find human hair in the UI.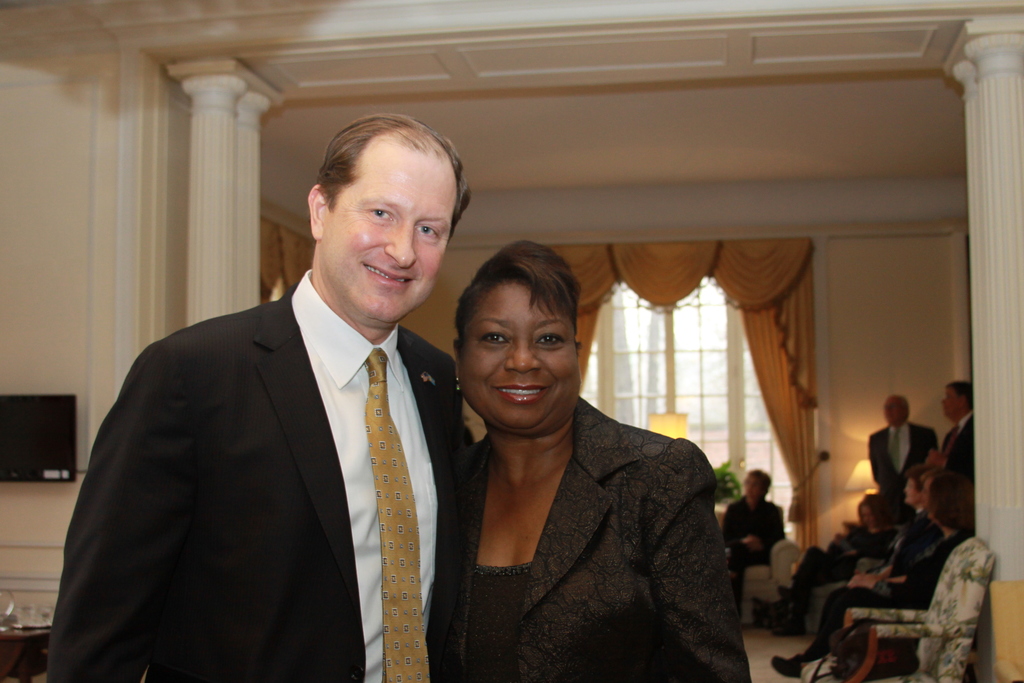
UI element at (453,239,595,407).
